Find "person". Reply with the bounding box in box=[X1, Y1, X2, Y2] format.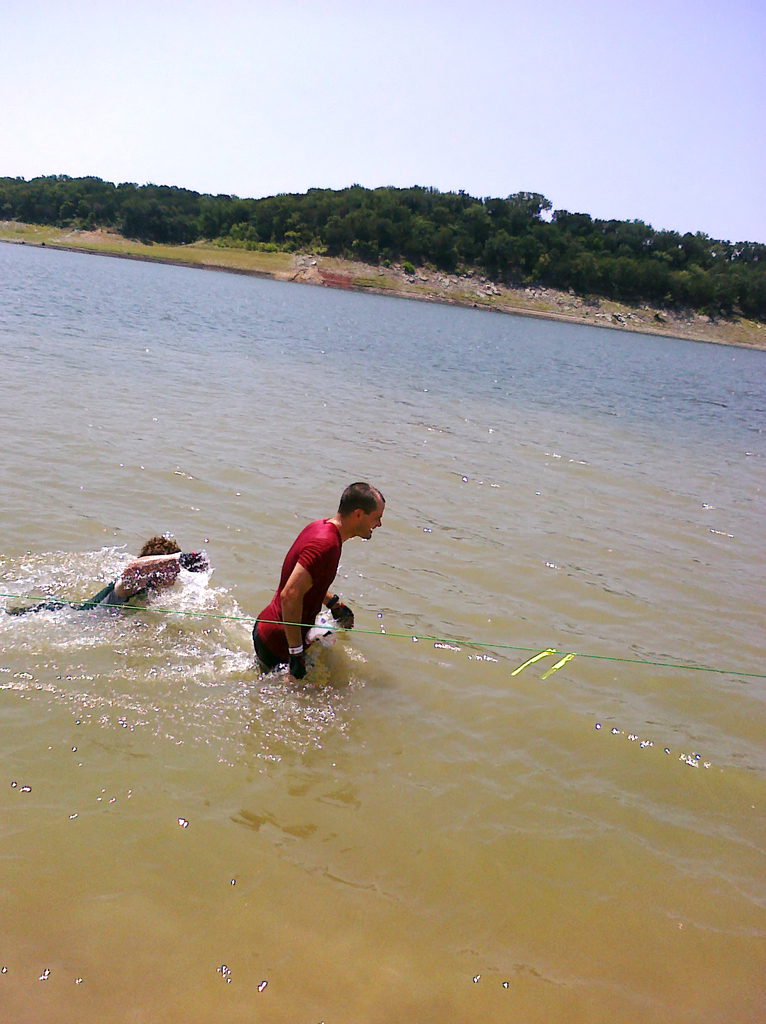
box=[254, 477, 370, 682].
